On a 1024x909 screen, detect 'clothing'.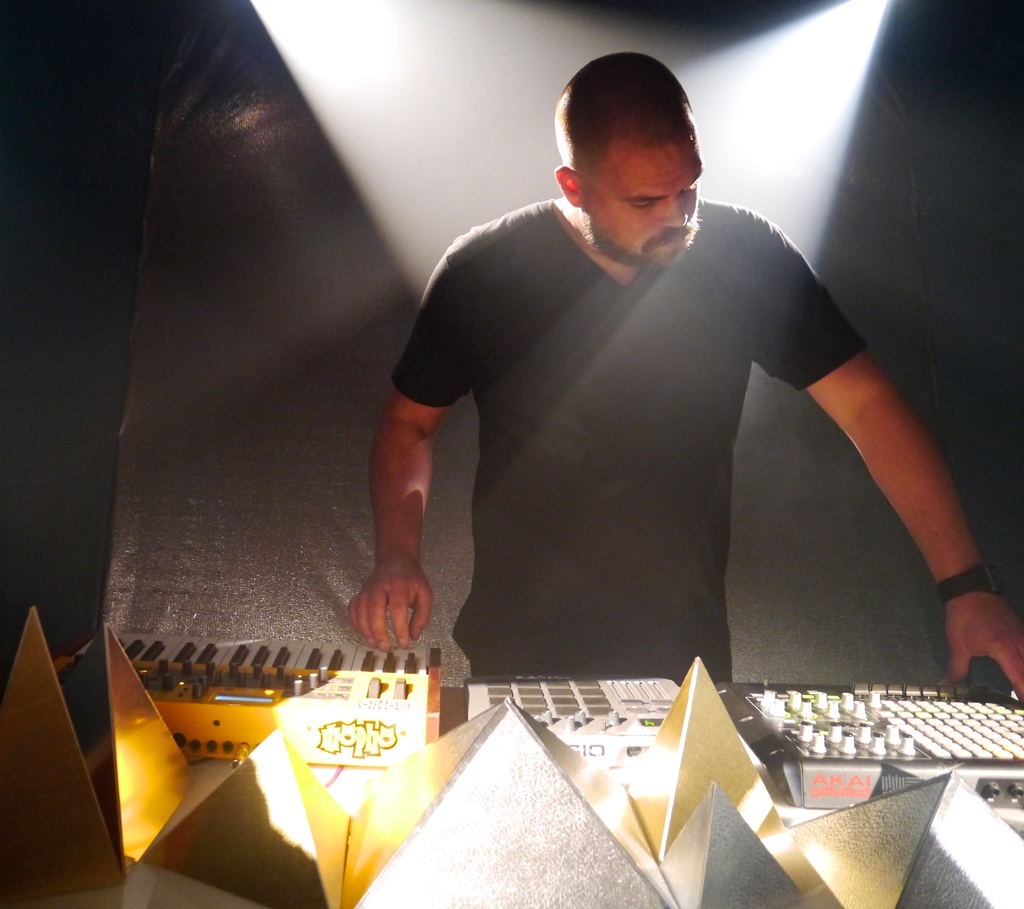
Rect(393, 195, 872, 687).
